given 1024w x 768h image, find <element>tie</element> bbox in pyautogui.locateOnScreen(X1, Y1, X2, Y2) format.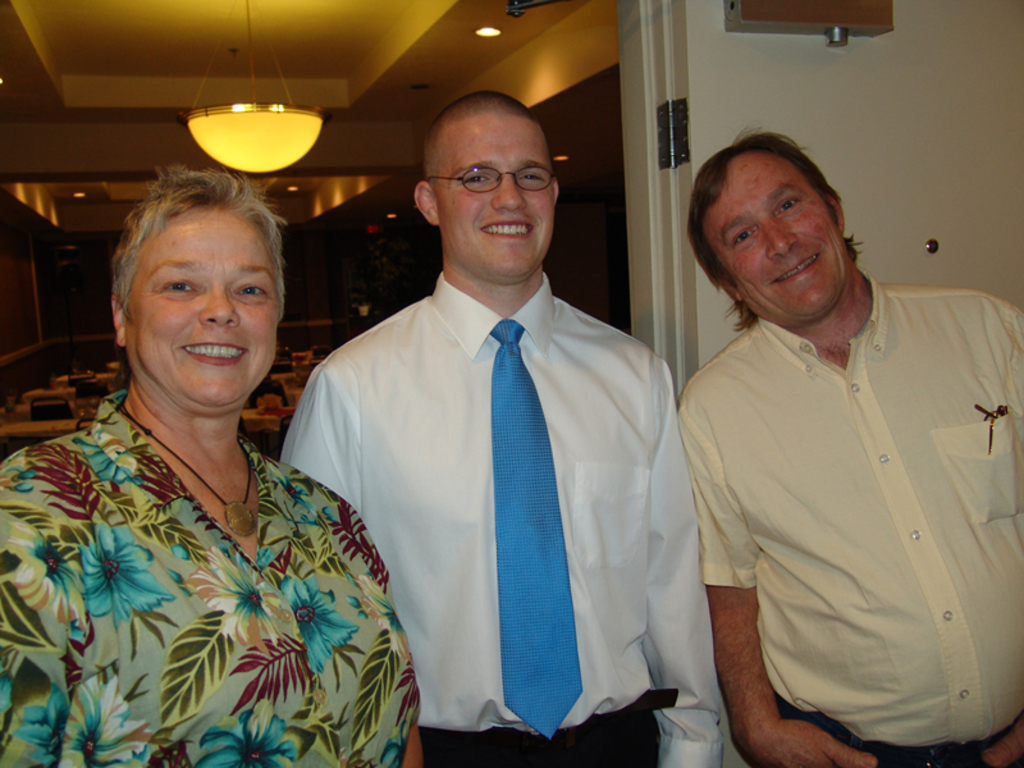
pyautogui.locateOnScreen(486, 321, 586, 740).
